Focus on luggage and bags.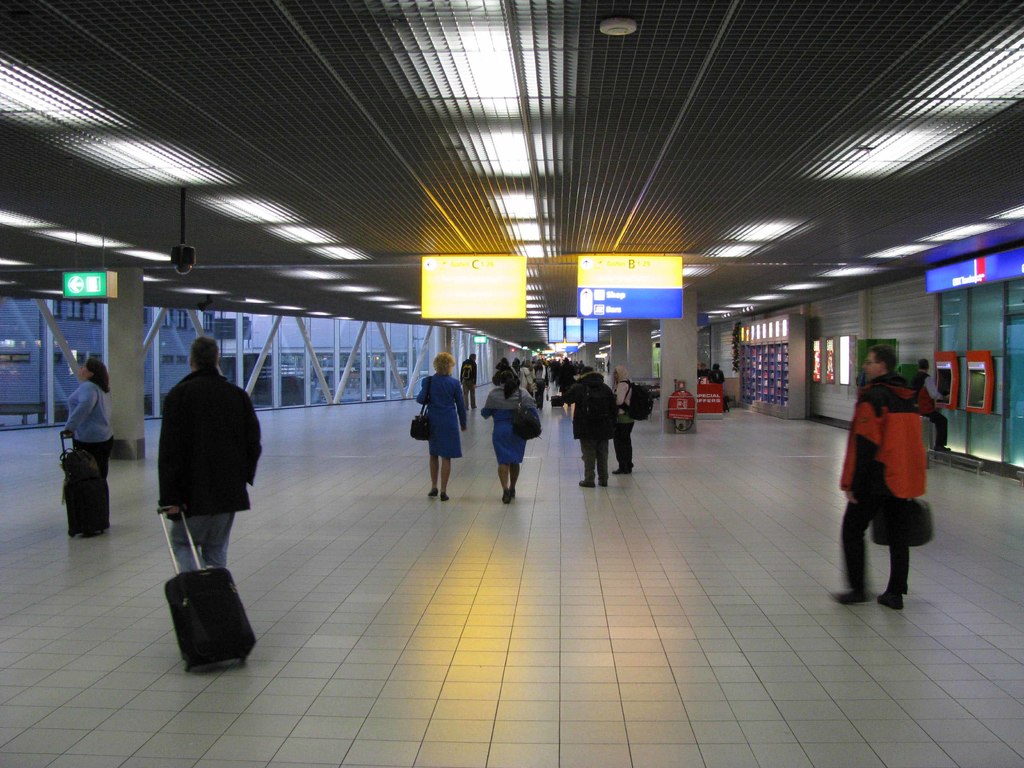
Focused at <box>408,380,433,442</box>.
